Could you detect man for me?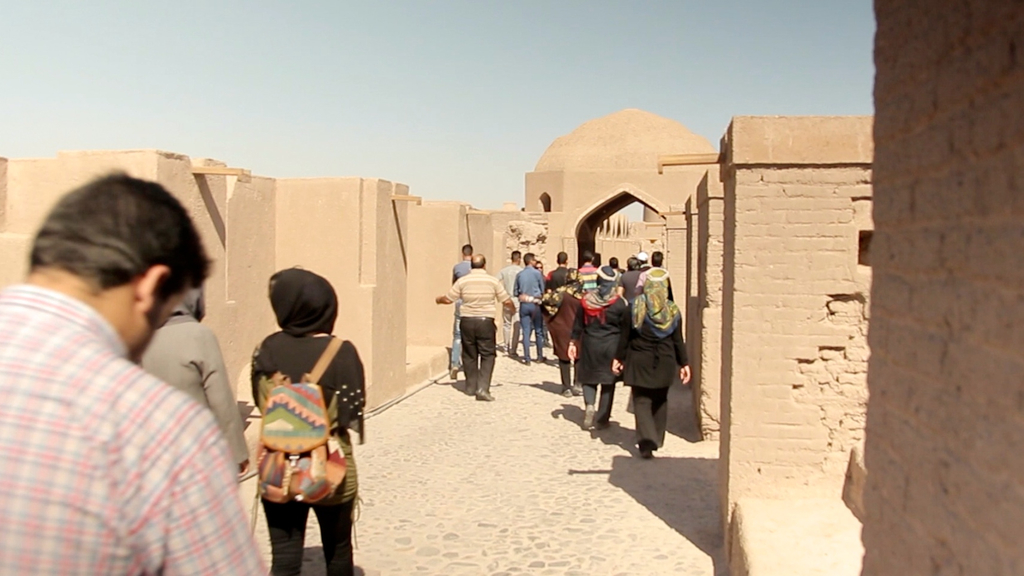
Detection result: [135, 283, 249, 481].
